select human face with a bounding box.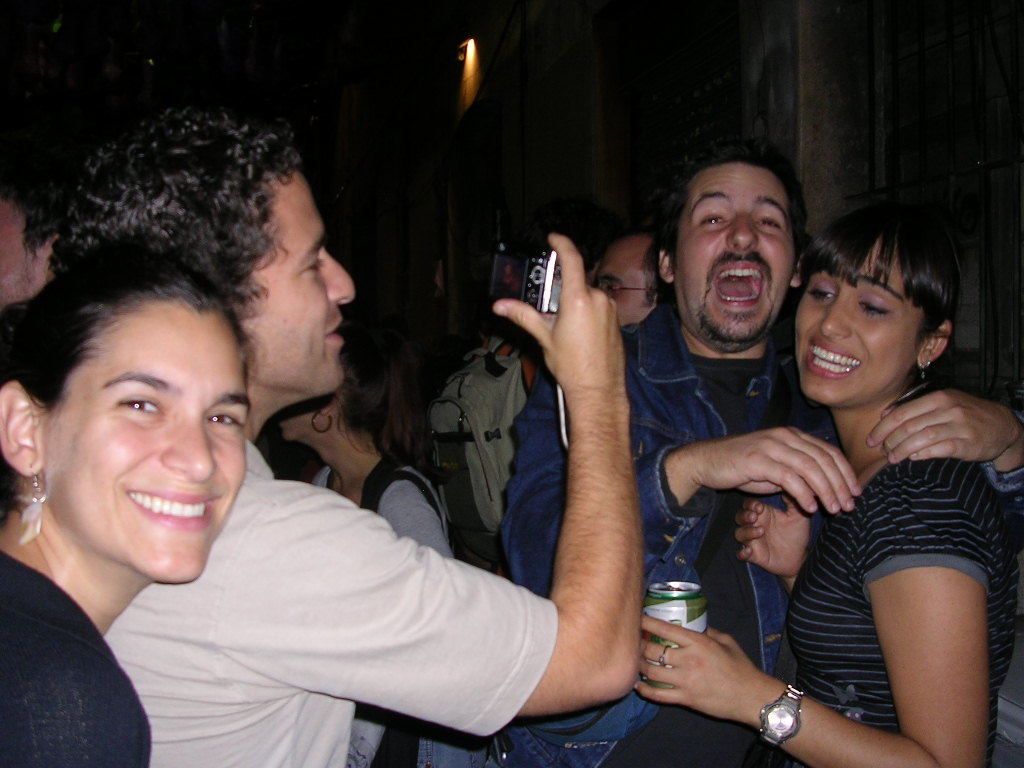
47:295:251:585.
